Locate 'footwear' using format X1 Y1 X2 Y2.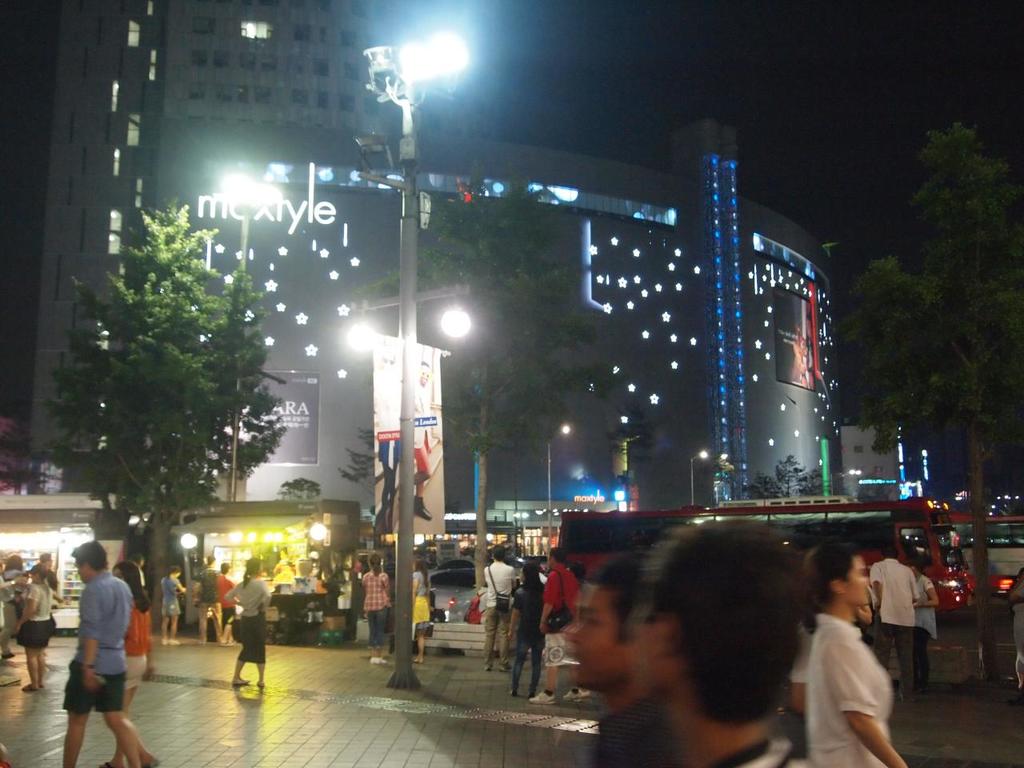
414 654 422 664.
